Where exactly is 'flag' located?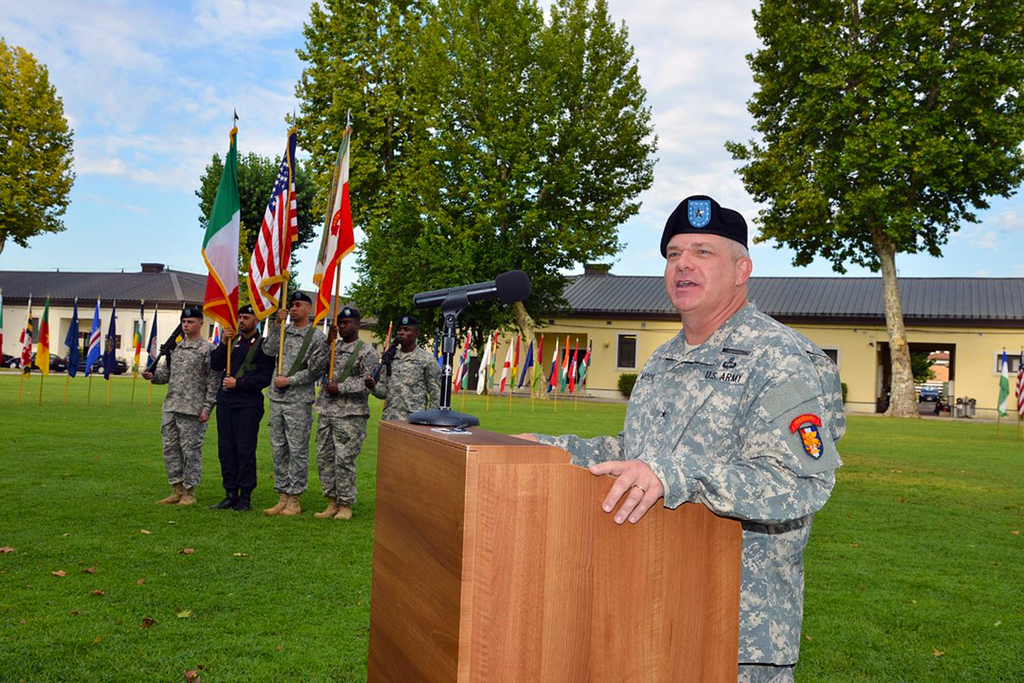
Its bounding box is bbox=(199, 321, 224, 355).
